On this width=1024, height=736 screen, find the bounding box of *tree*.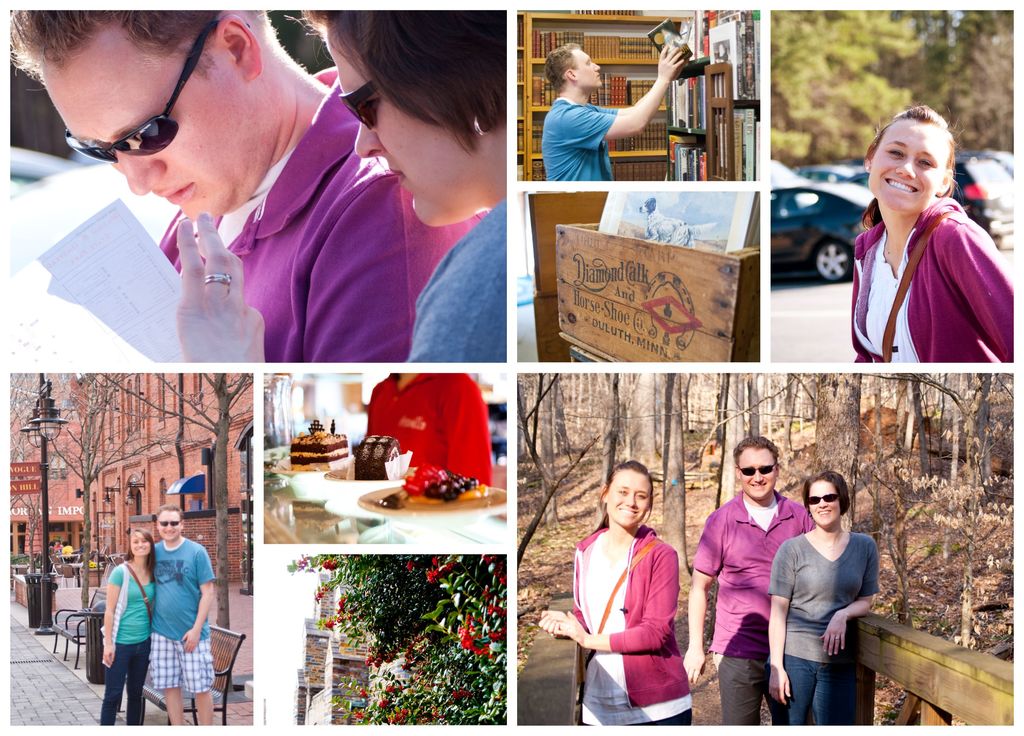
Bounding box: 287:532:502:706.
